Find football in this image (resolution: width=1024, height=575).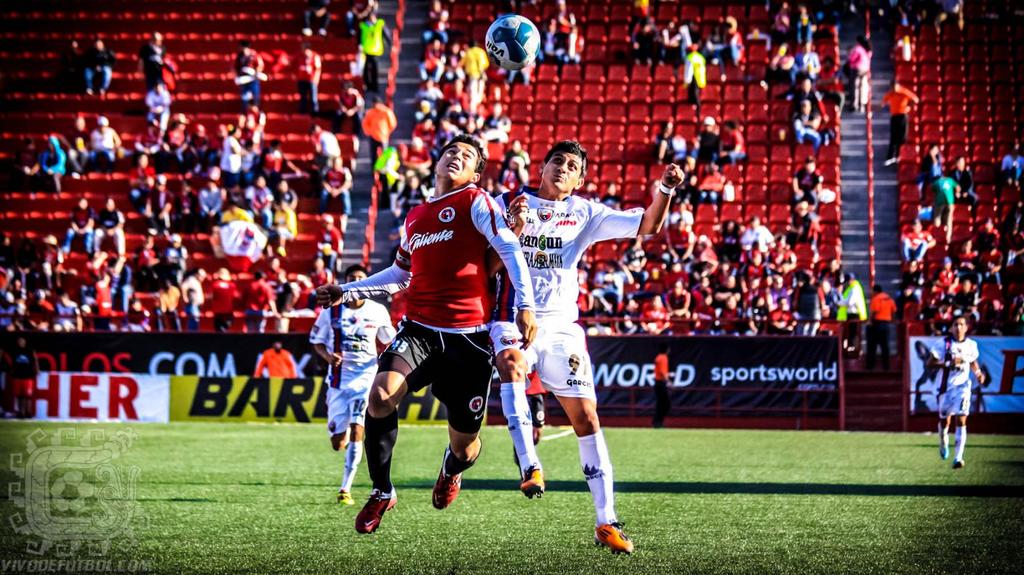
bbox=(483, 14, 545, 68).
